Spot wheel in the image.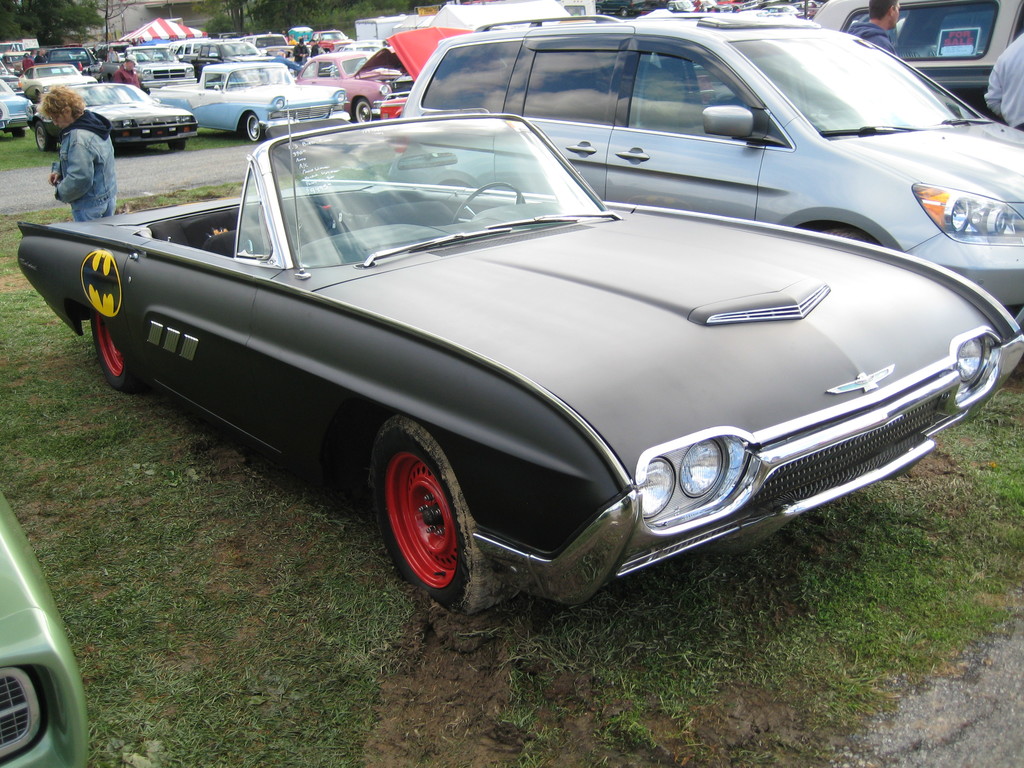
wheel found at bbox=[35, 122, 52, 150].
